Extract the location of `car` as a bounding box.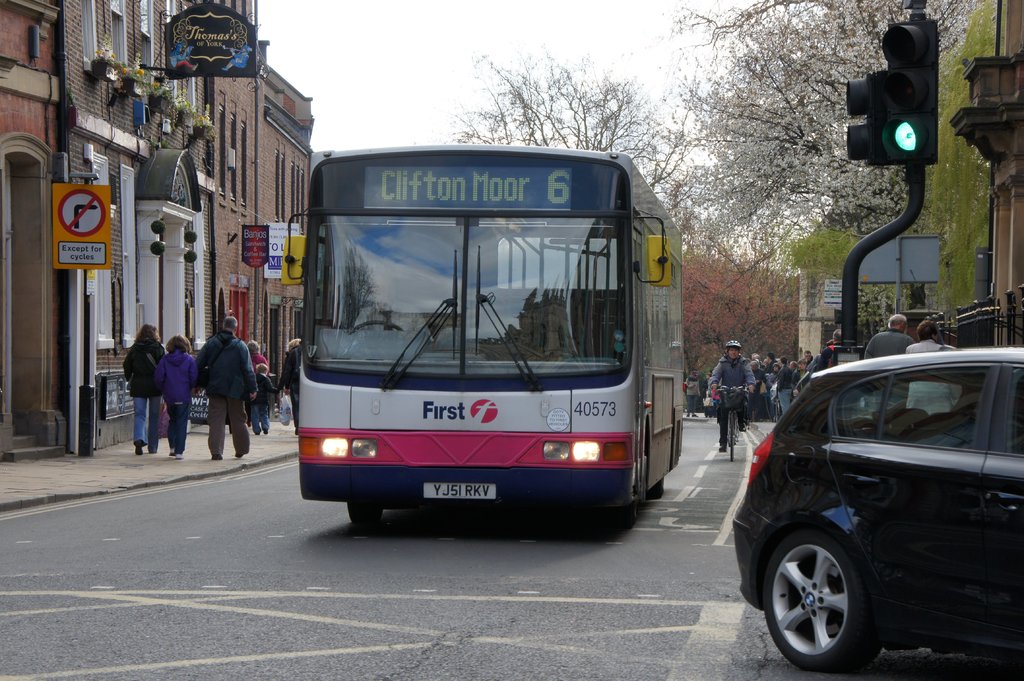
731/335/1005/672.
